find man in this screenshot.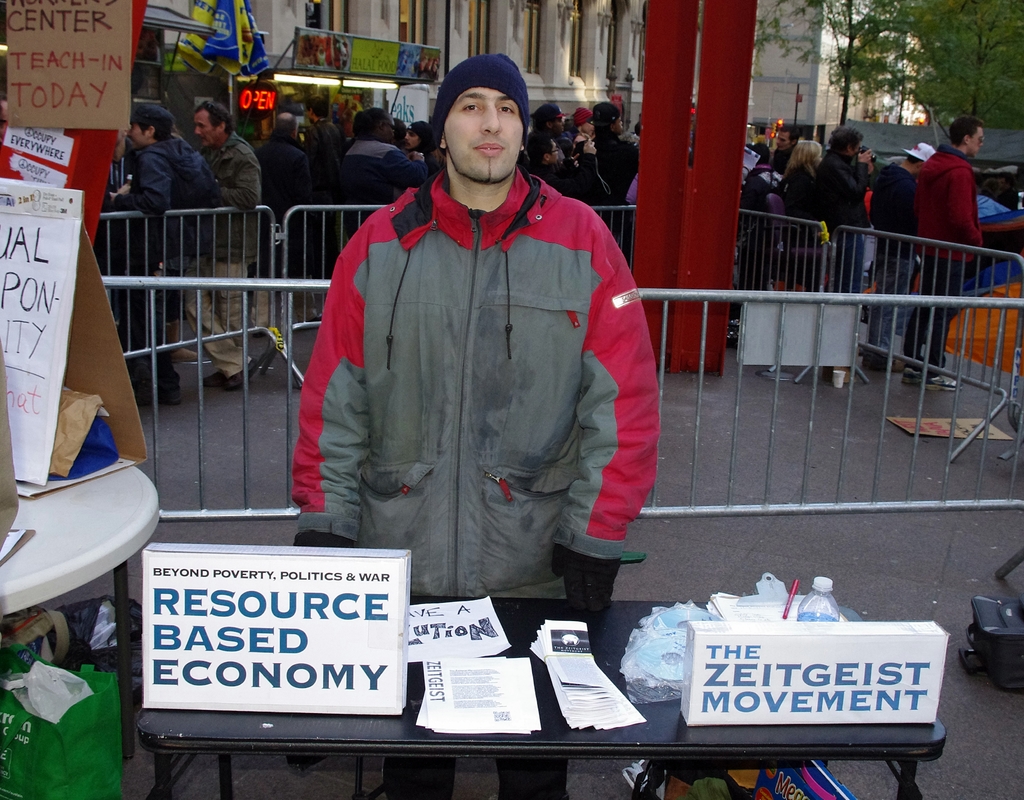
The bounding box for man is l=522, t=120, r=596, b=200.
